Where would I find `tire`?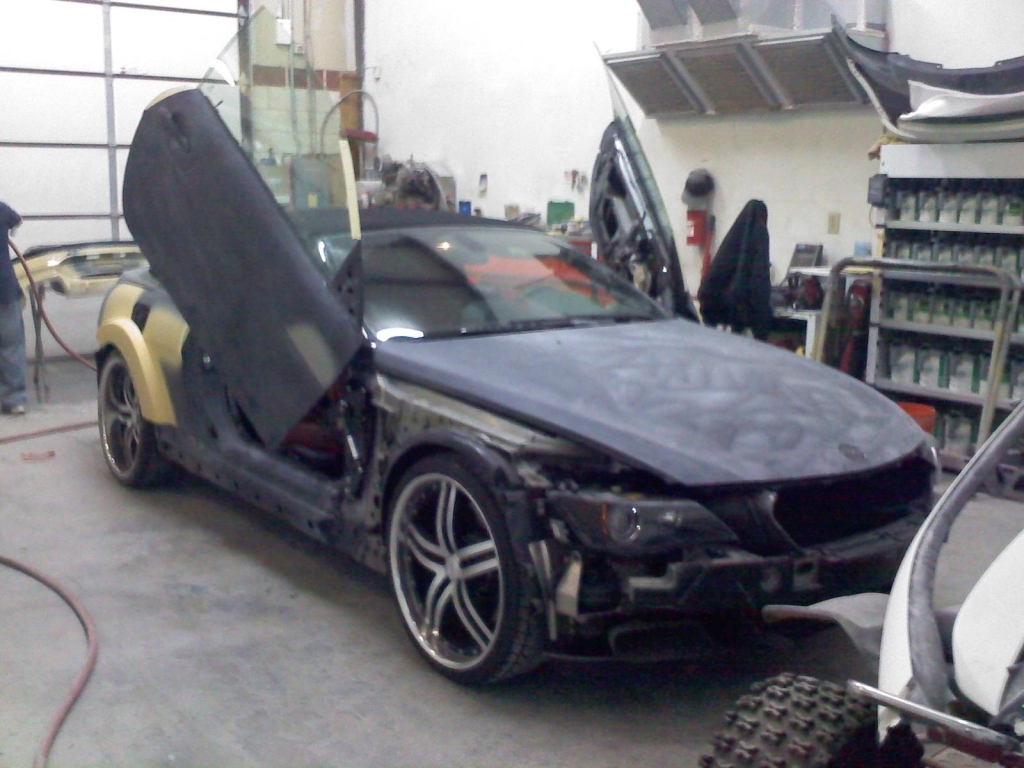
At (95, 351, 175, 489).
